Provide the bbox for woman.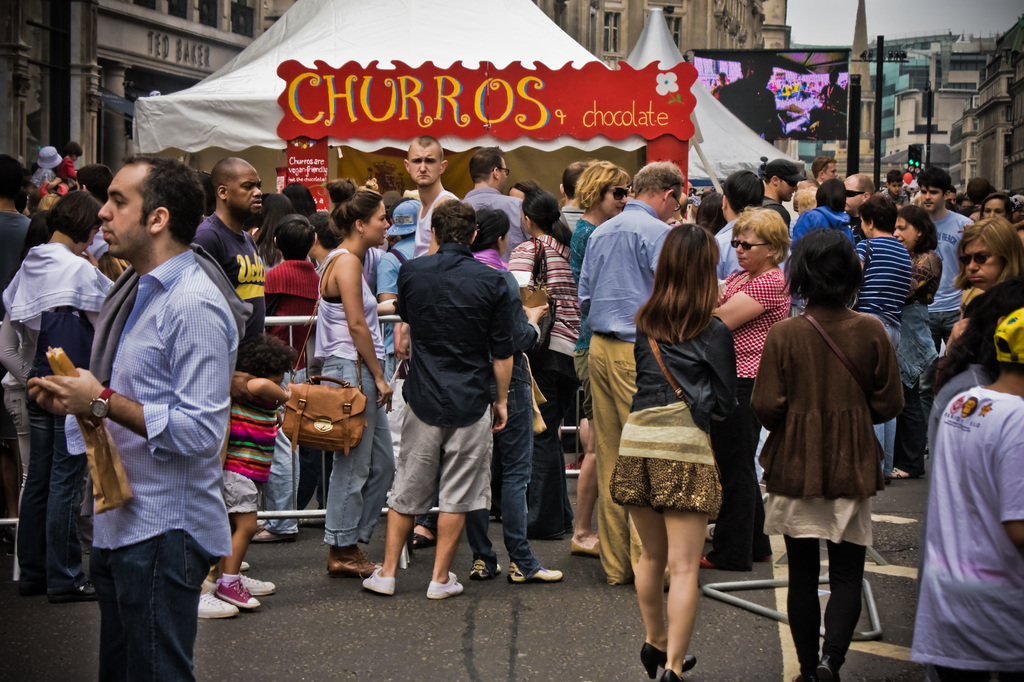
x1=935 y1=210 x2=1021 y2=383.
